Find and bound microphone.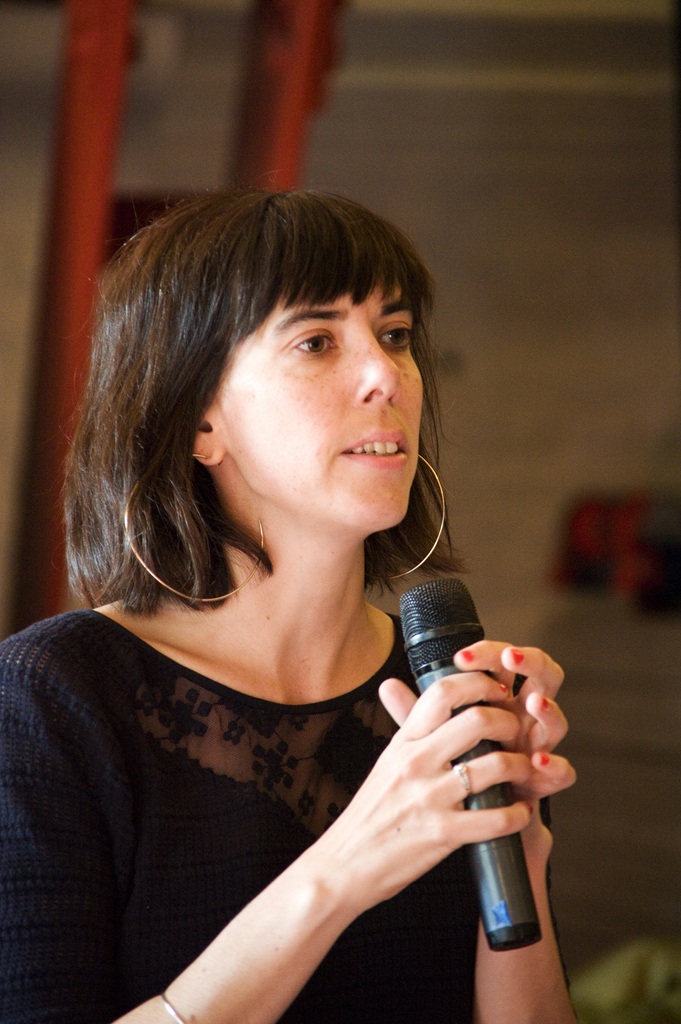
Bound: crop(399, 566, 553, 953).
